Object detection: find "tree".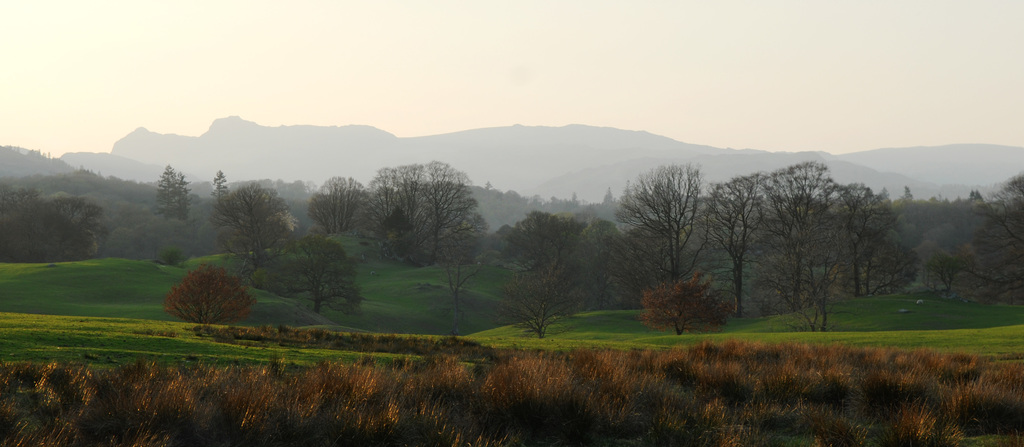
820/172/905/277.
